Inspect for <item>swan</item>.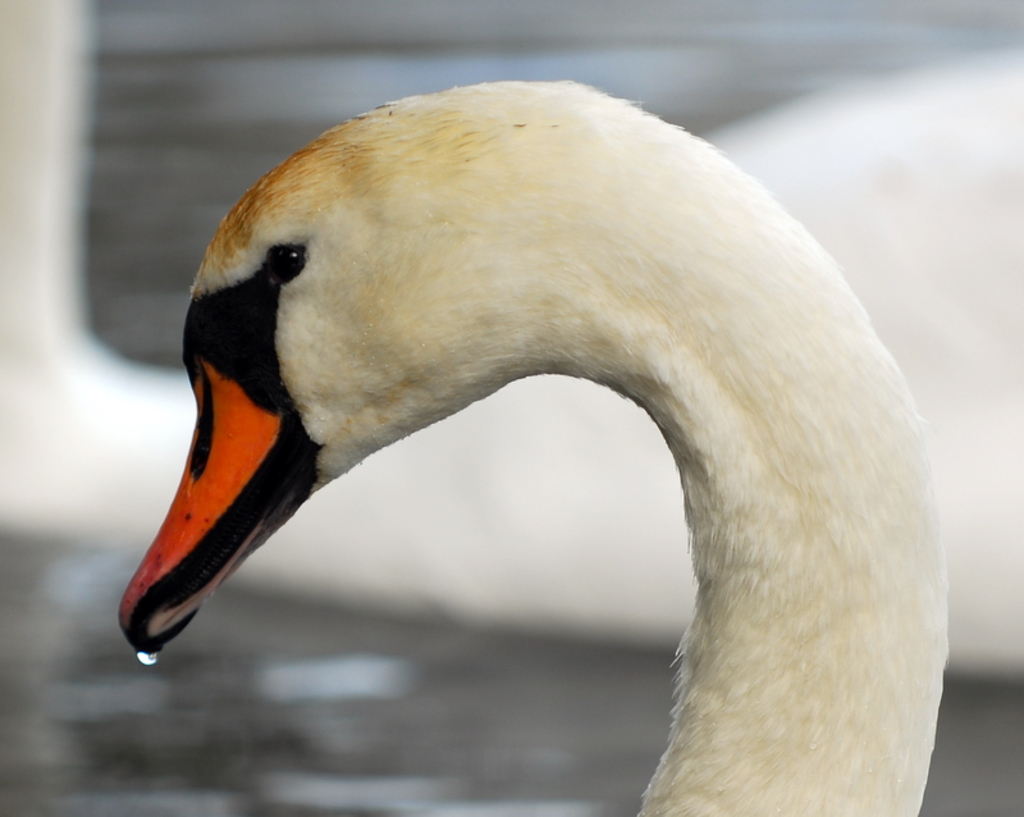
Inspection: locate(110, 68, 740, 816).
